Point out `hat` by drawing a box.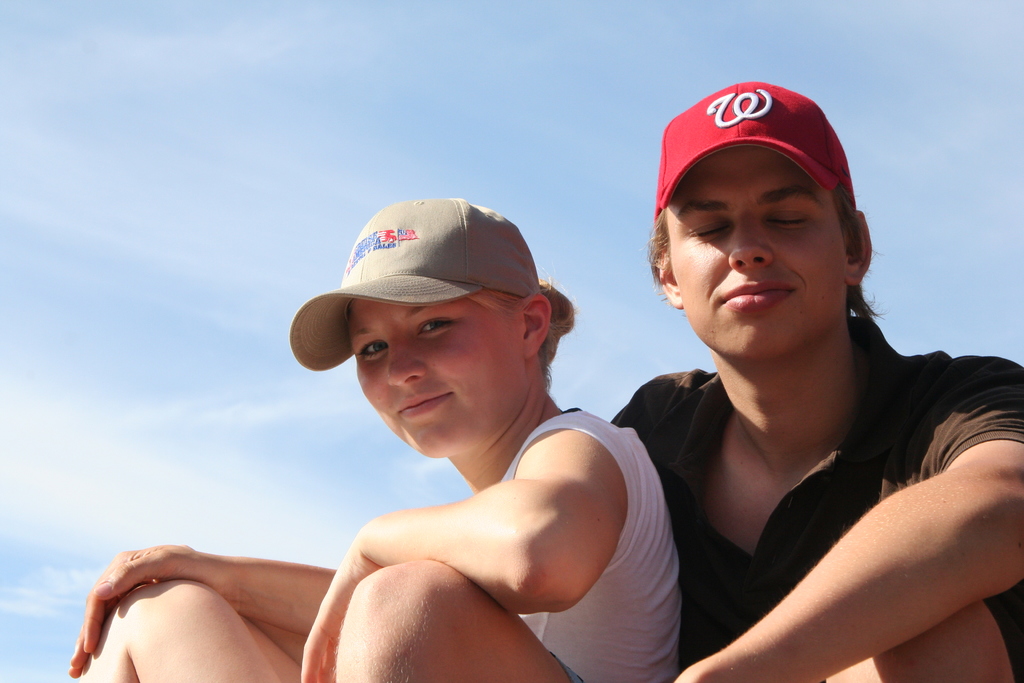
left=652, top=80, right=859, bottom=224.
